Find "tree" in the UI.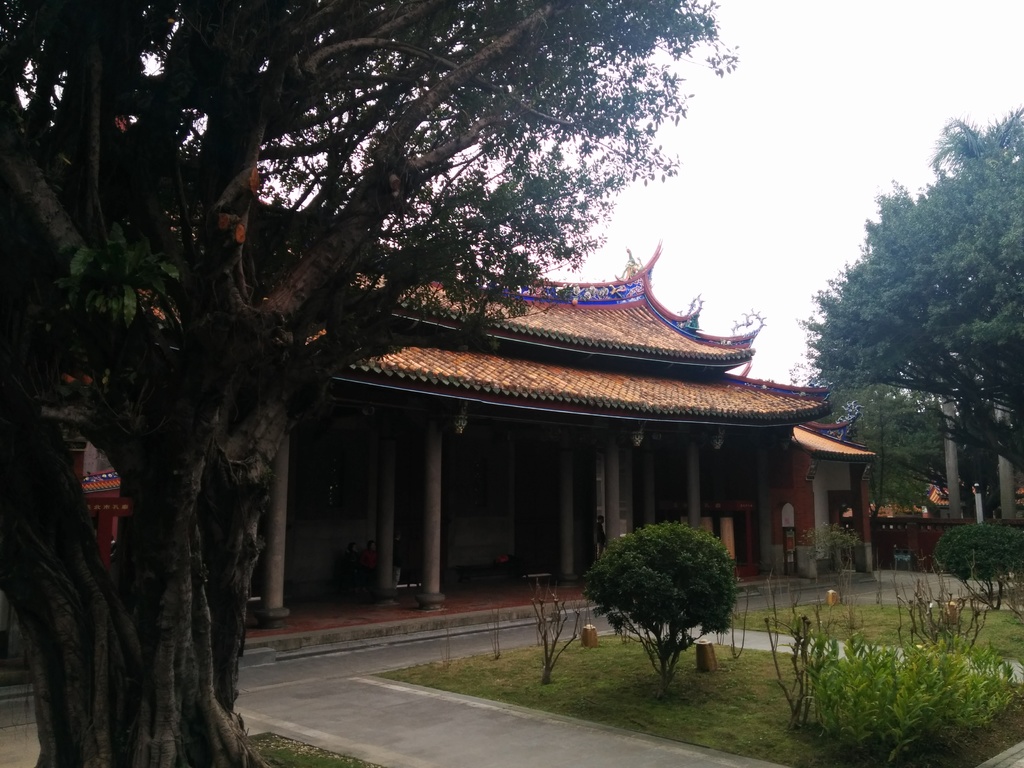
UI element at <region>1, 0, 743, 767</region>.
